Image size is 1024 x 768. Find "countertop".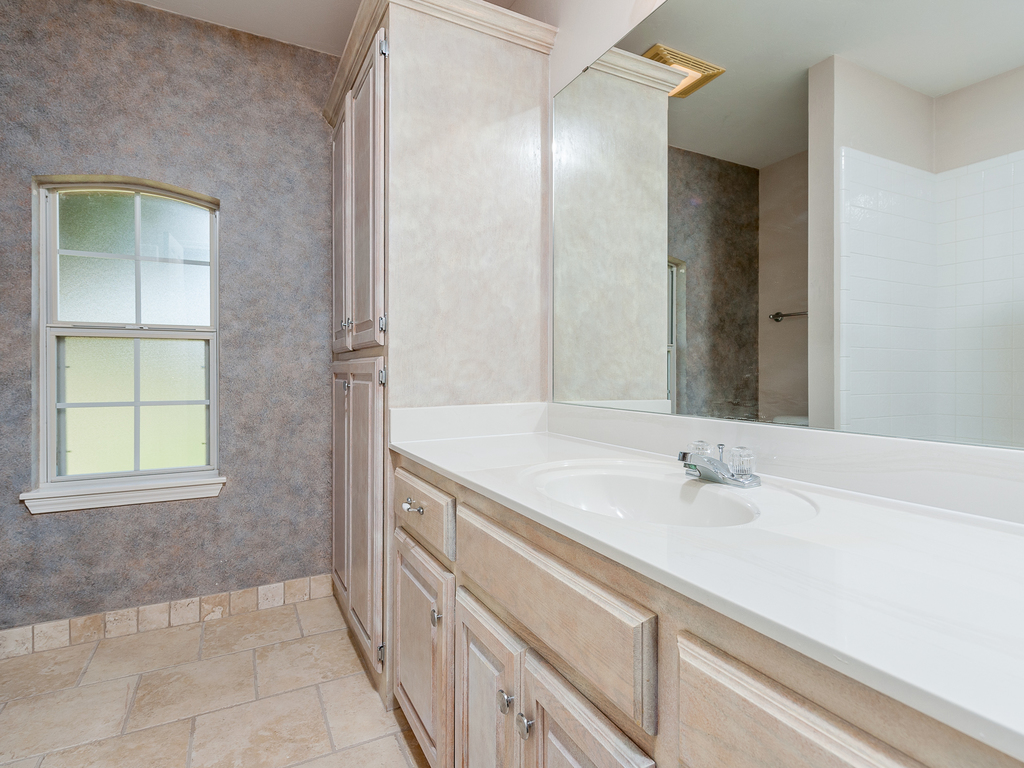
[381,423,1023,767].
